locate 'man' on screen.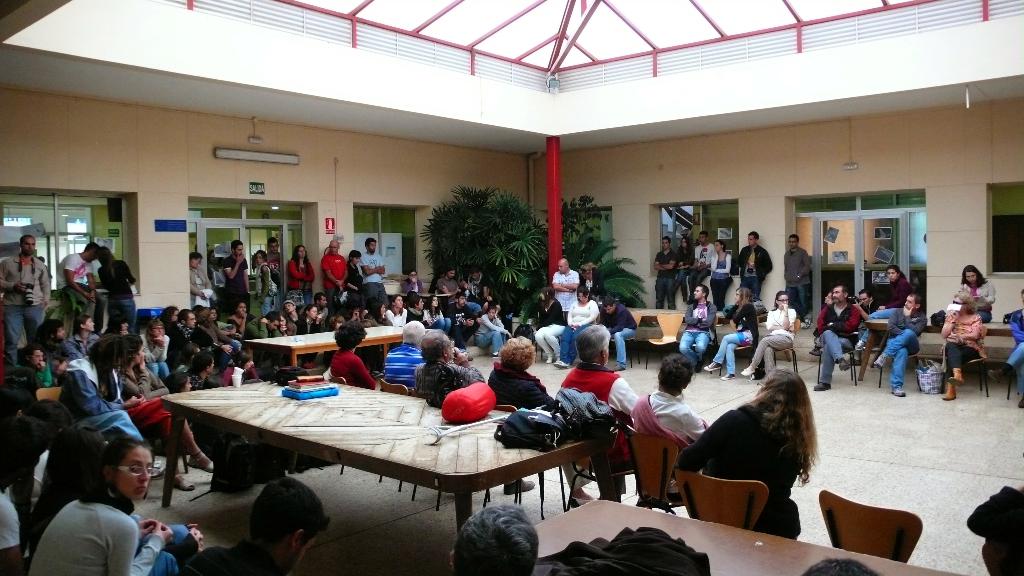
On screen at region(685, 230, 715, 305).
